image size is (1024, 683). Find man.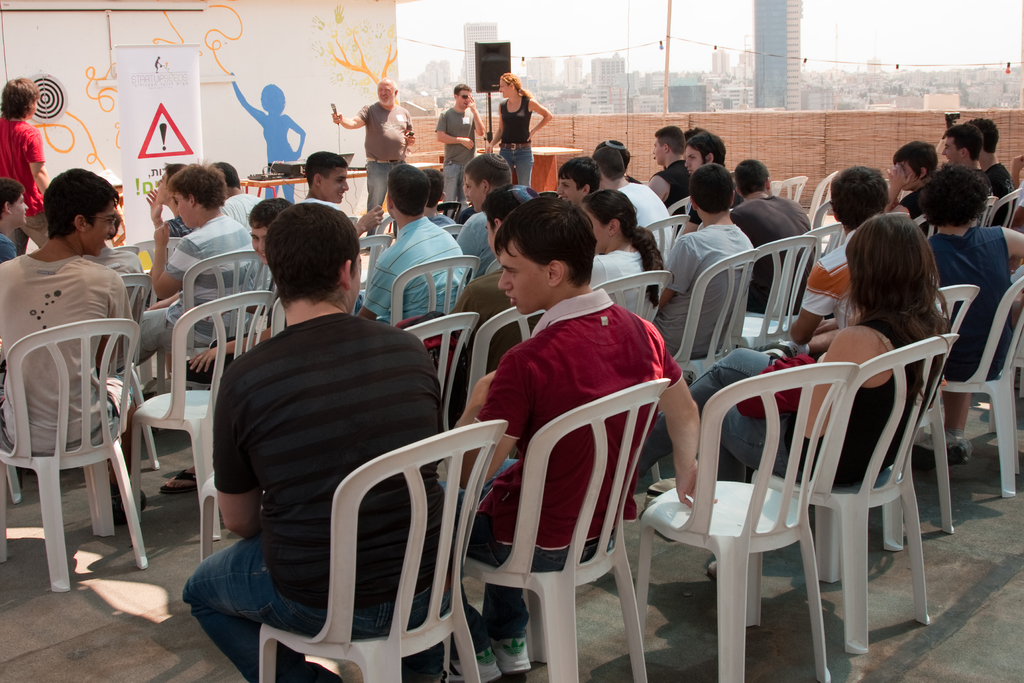
BBox(438, 80, 483, 218).
